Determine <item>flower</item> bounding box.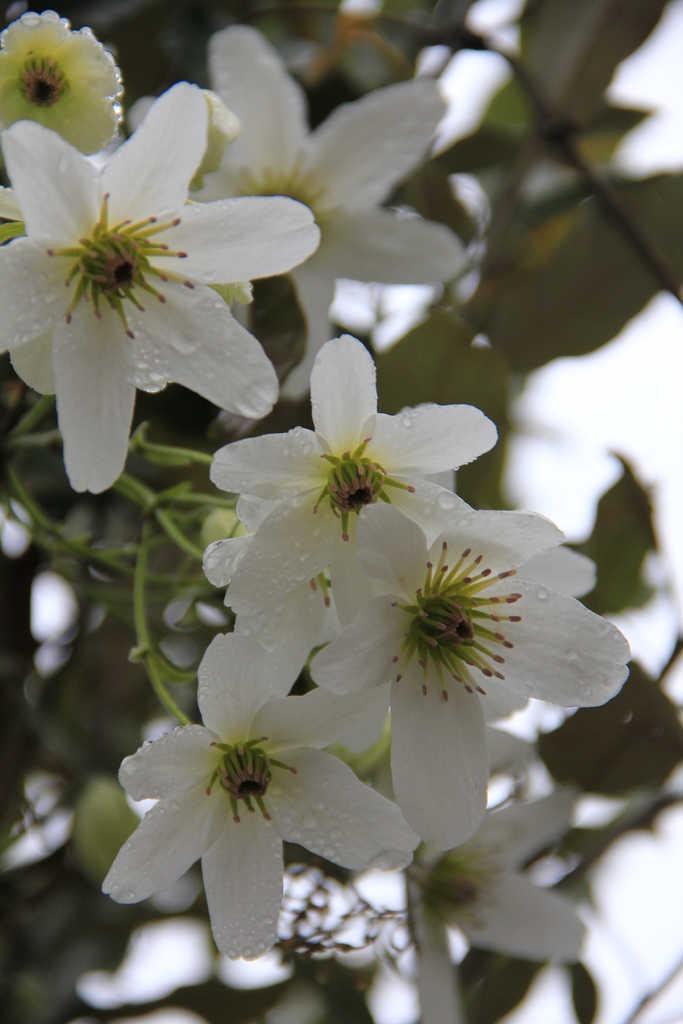
Determined: [106, 676, 400, 950].
